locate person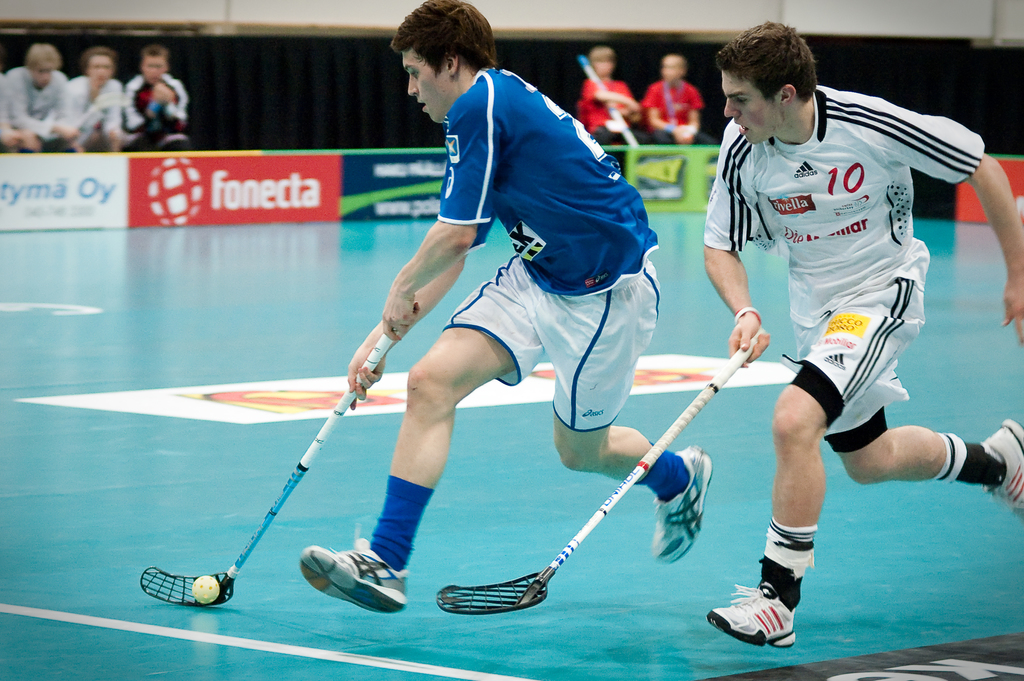
{"left": 65, "top": 47, "right": 123, "bottom": 151}
